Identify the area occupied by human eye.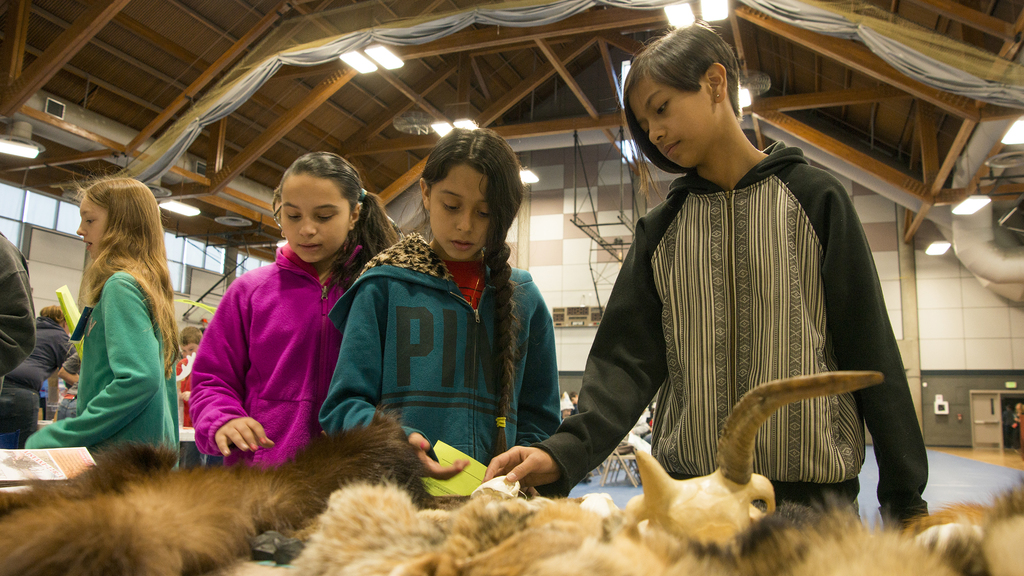
Area: locate(84, 215, 97, 226).
